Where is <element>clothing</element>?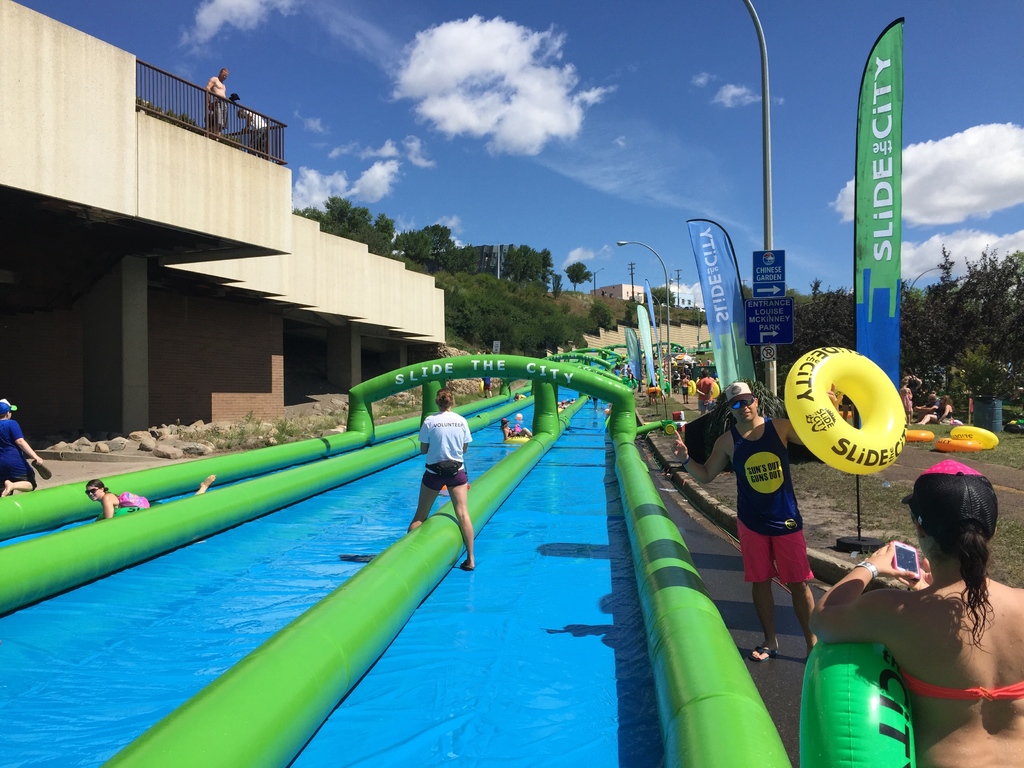
(614, 362, 620, 369).
